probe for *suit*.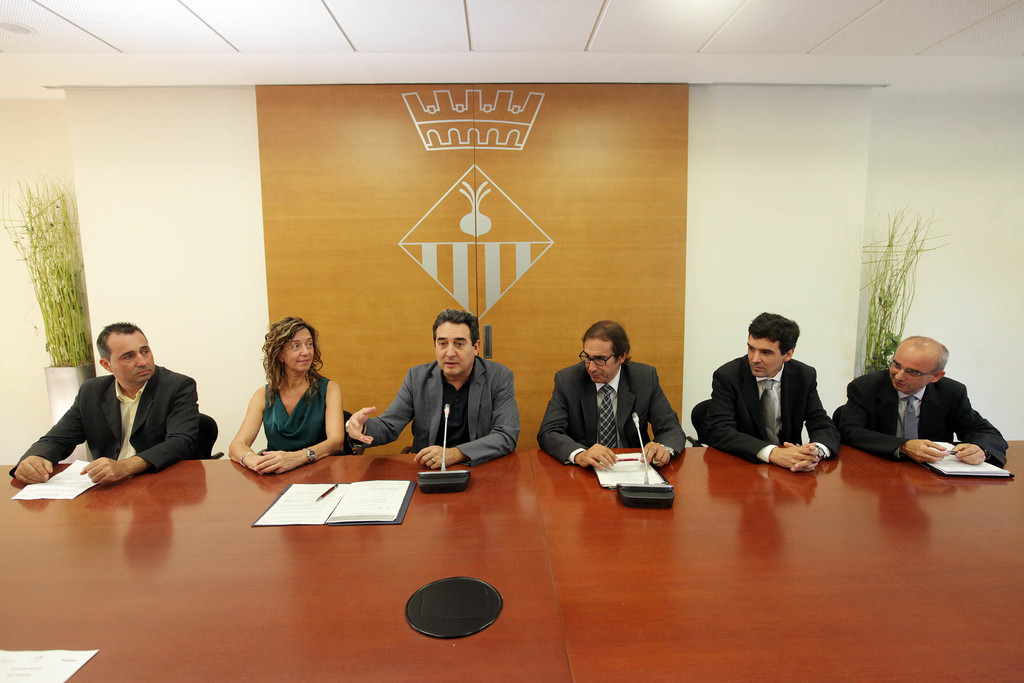
Probe result: x1=29 y1=331 x2=216 y2=499.
